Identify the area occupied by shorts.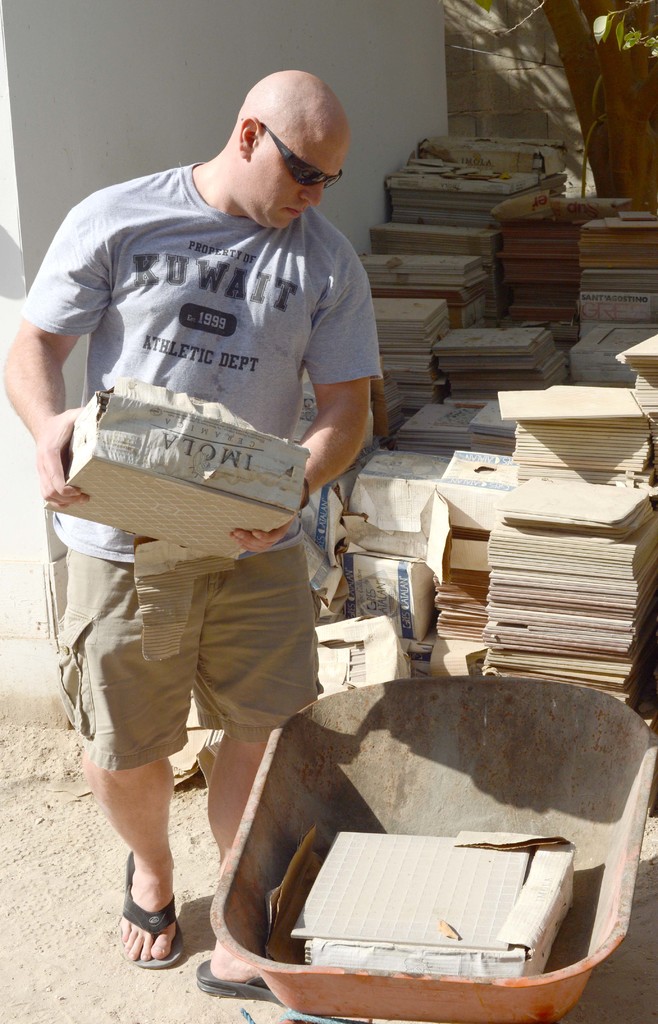
Area: region(53, 543, 323, 775).
